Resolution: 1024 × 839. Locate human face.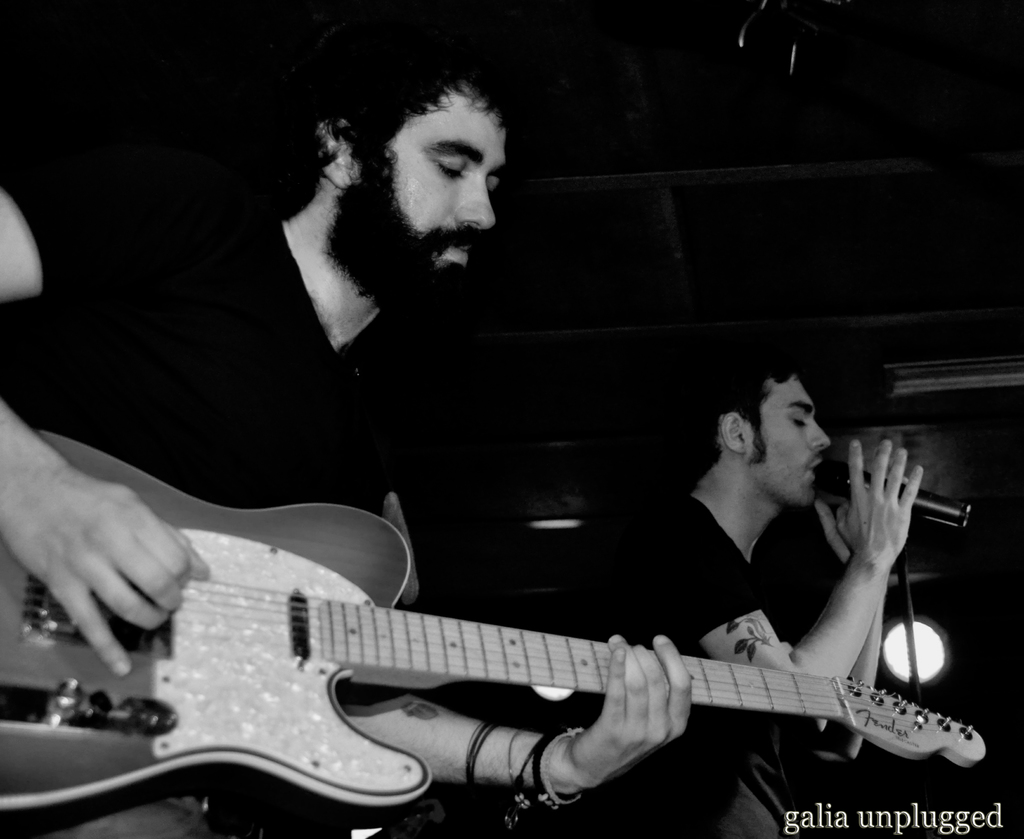
locate(364, 77, 509, 303).
